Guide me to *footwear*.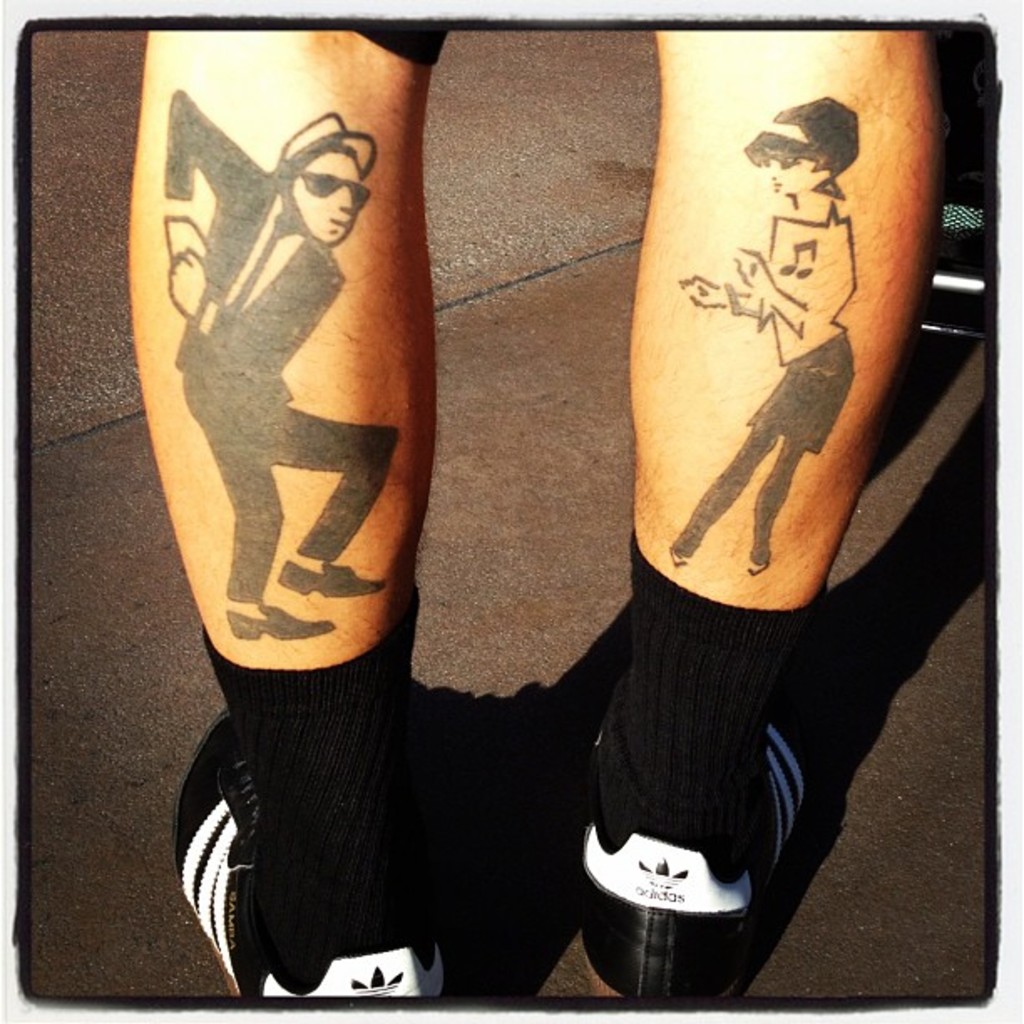
Guidance: bbox(592, 612, 833, 965).
